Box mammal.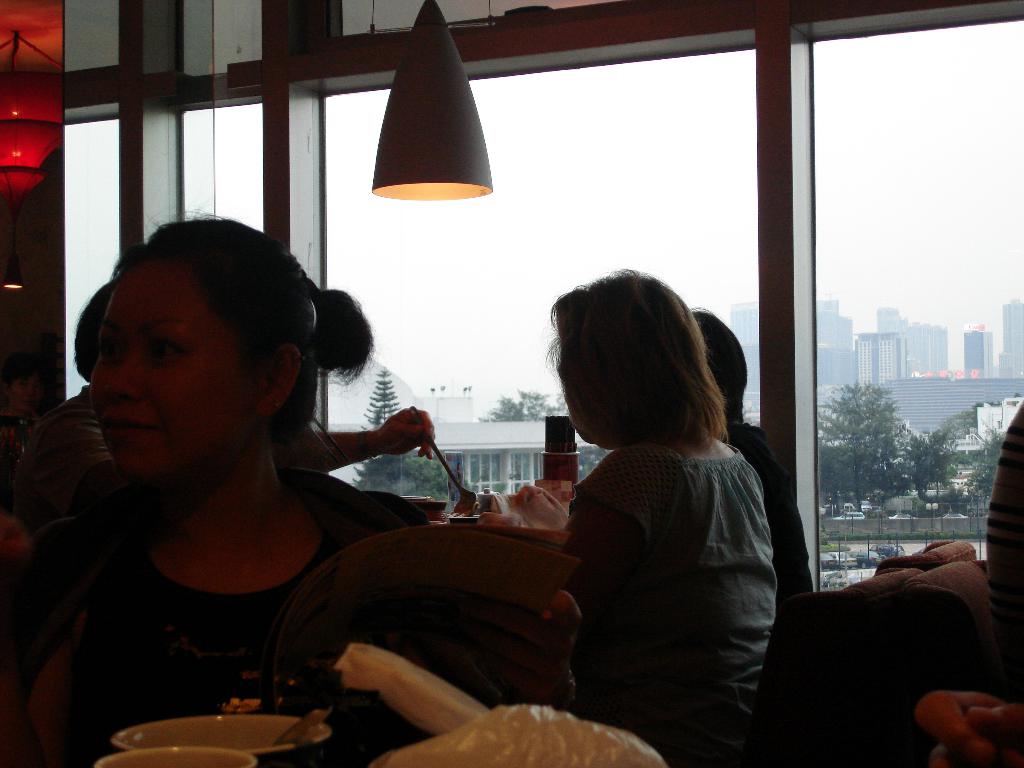
<box>33,267,118,532</box>.
